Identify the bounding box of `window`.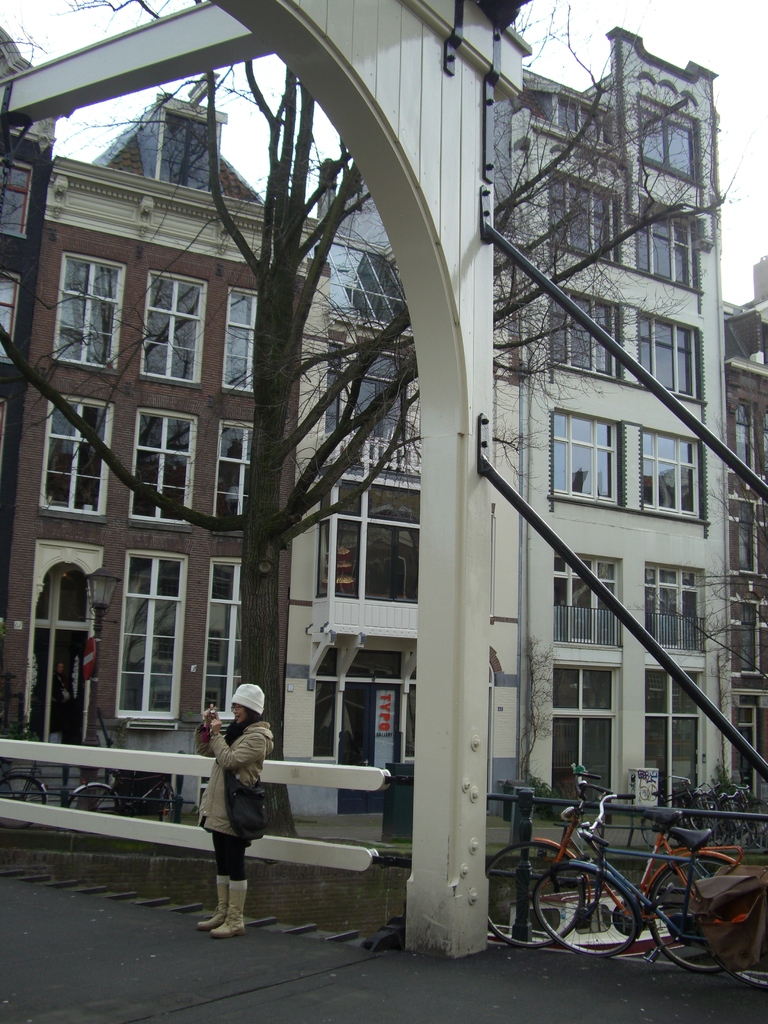
[left=134, top=268, right=202, bottom=387].
